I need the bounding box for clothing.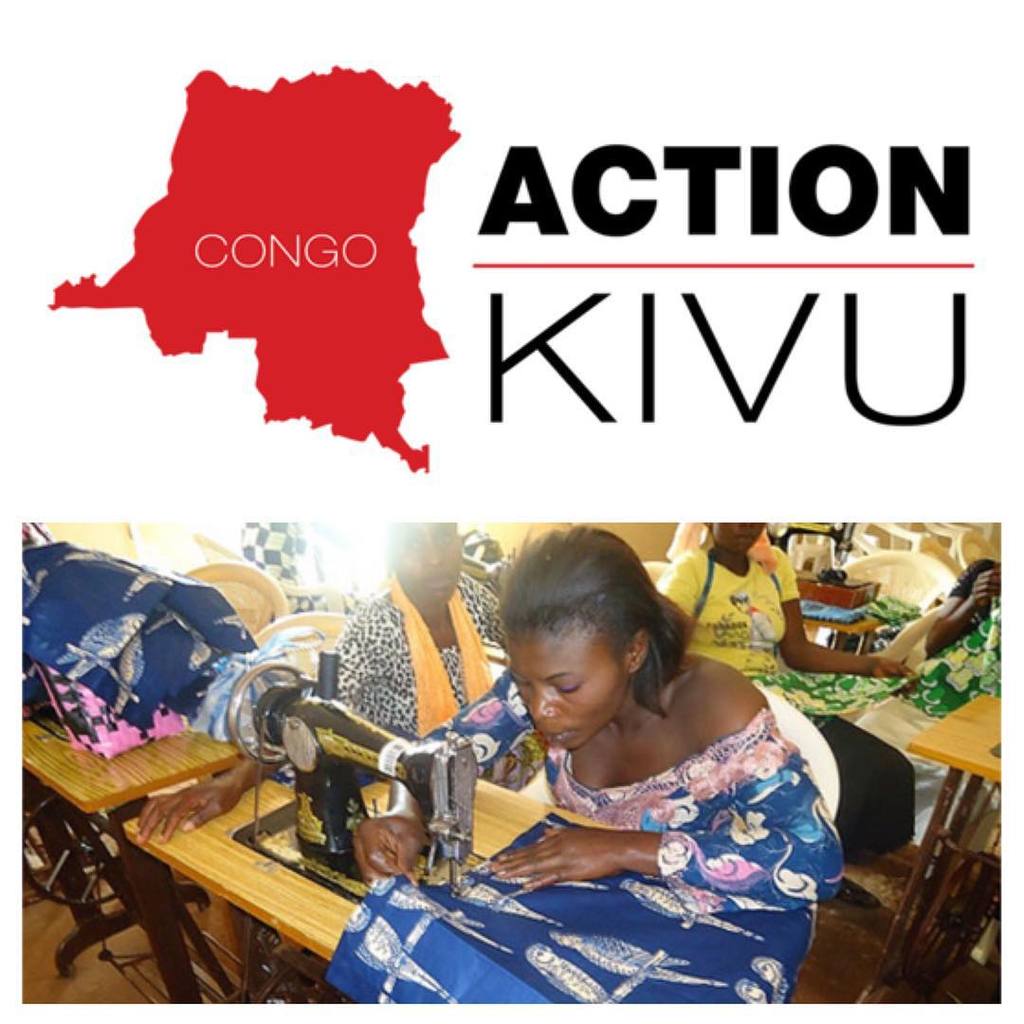
Here it is: 755:594:1016:714.
